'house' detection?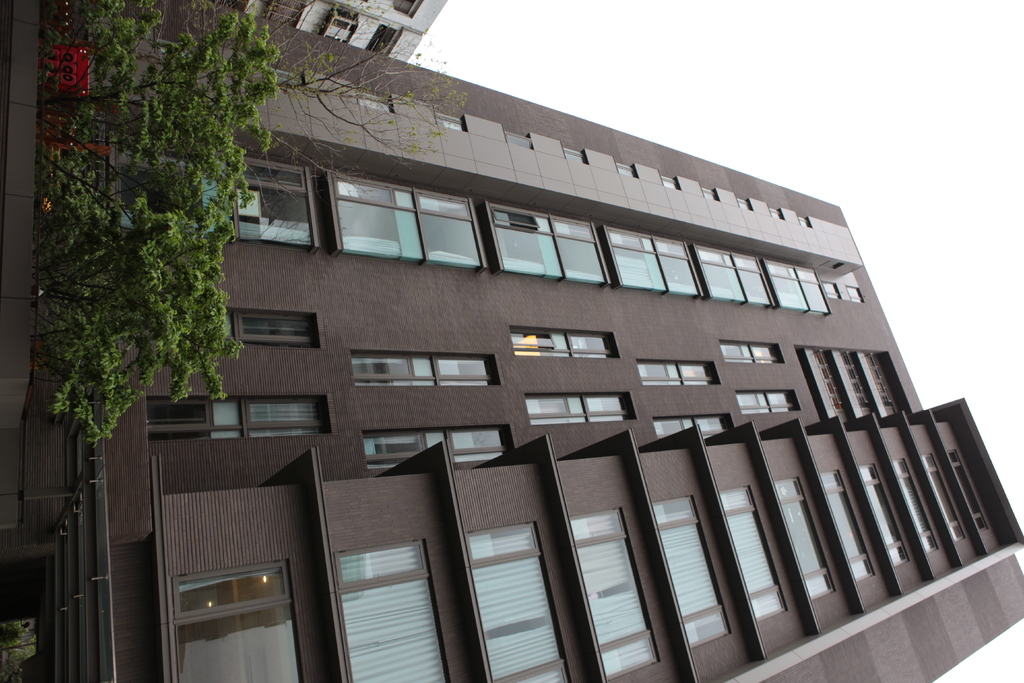
crop(67, 29, 1004, 654)
